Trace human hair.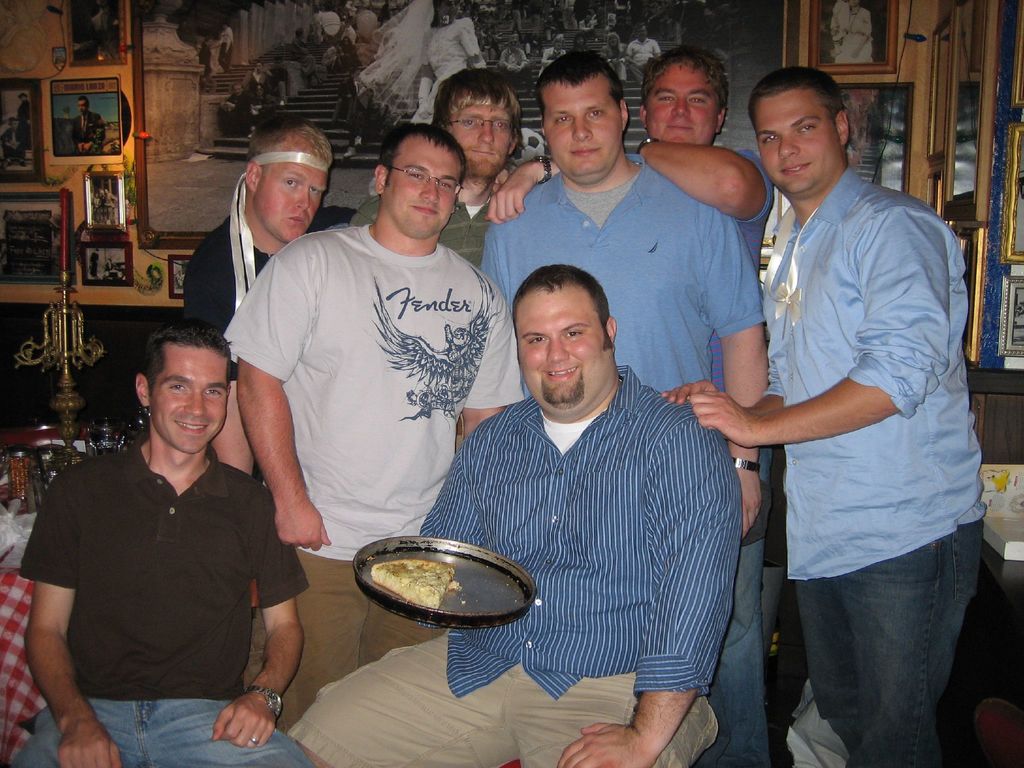
Traced to rect(513, 262, 612, 356).
